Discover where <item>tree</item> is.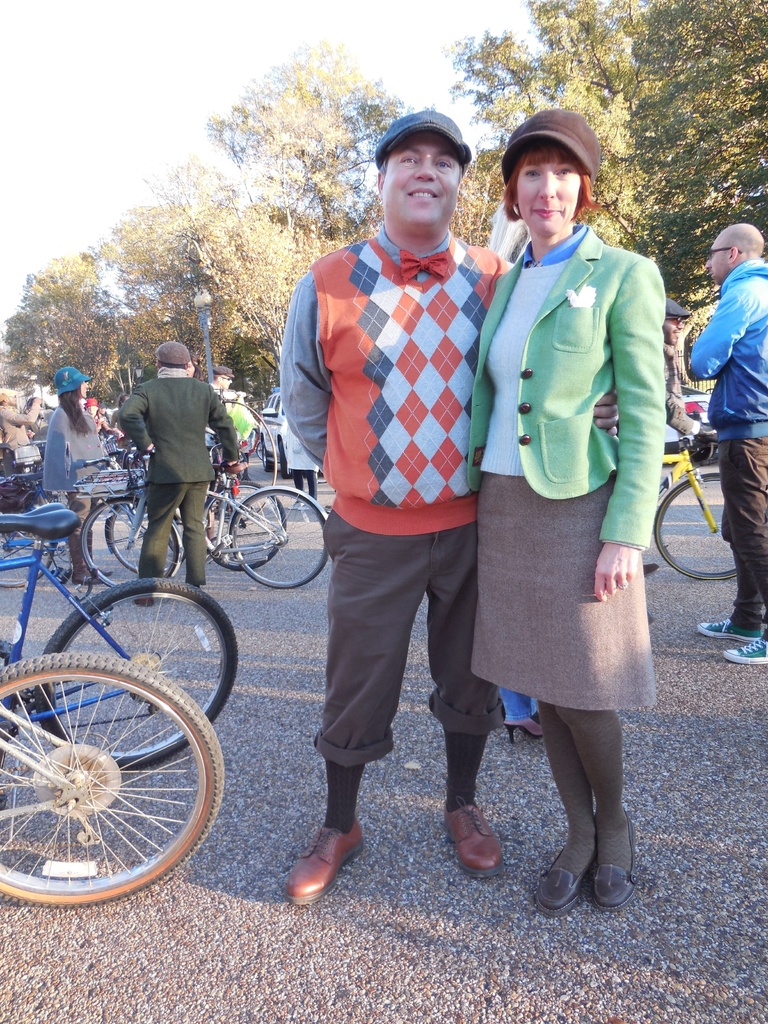
Discovered at 0, 205, 209, 488.
